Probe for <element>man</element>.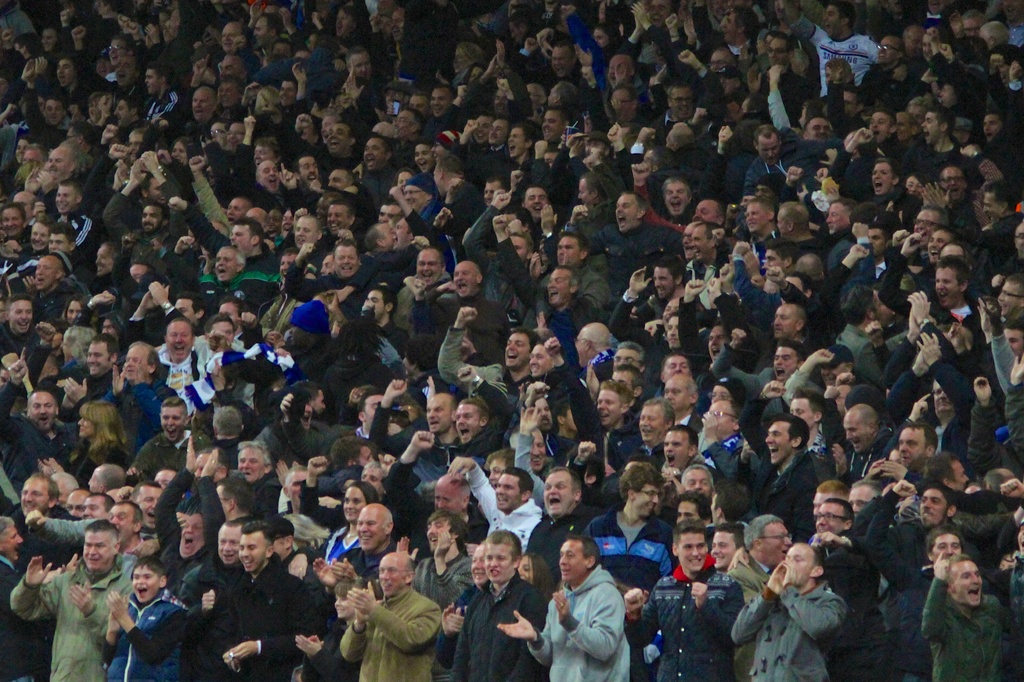
Probe result: 625:518:746:681.
